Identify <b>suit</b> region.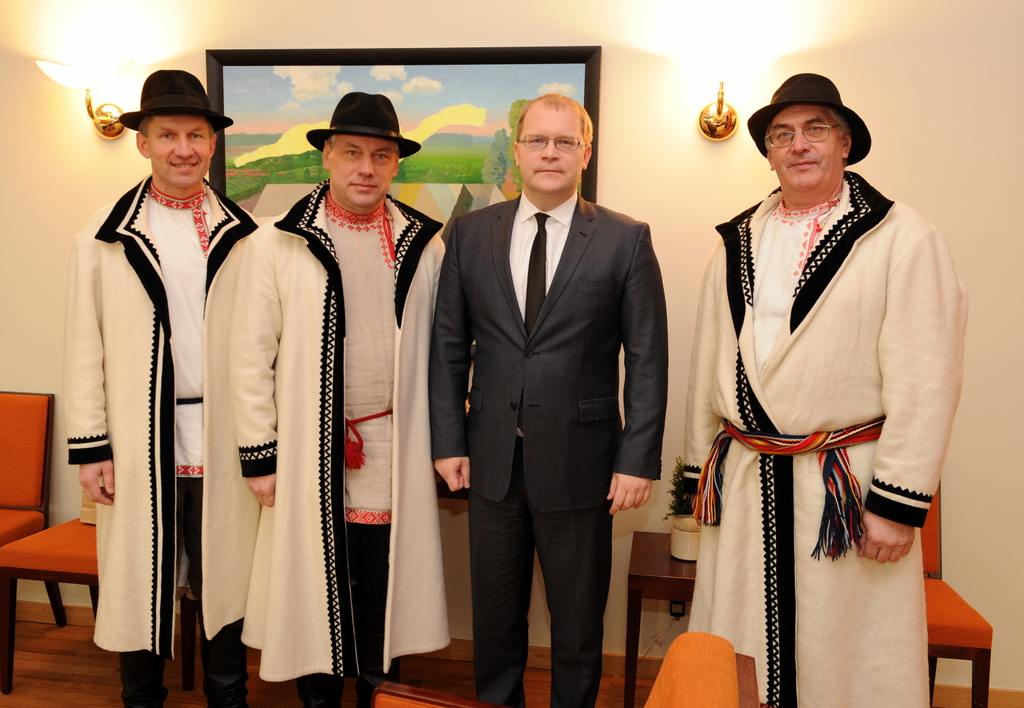
Region: (left=435, top=79, right=666, bottom=702).
